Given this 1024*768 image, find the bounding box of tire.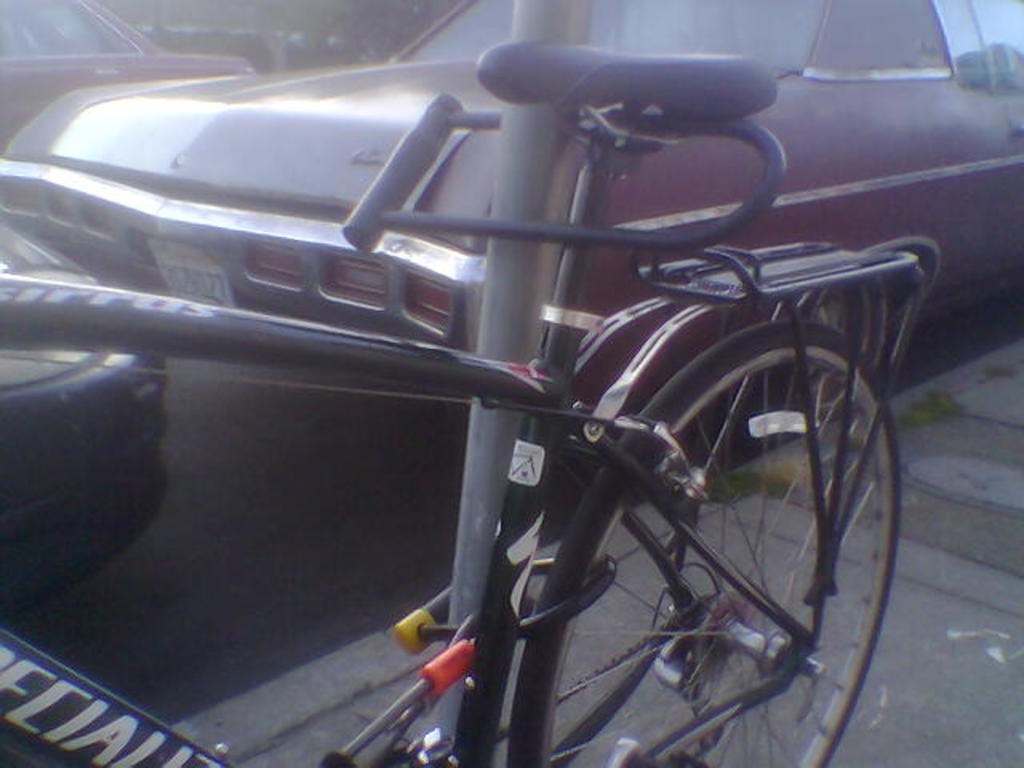
select_region(509, 315, 902, 766).
